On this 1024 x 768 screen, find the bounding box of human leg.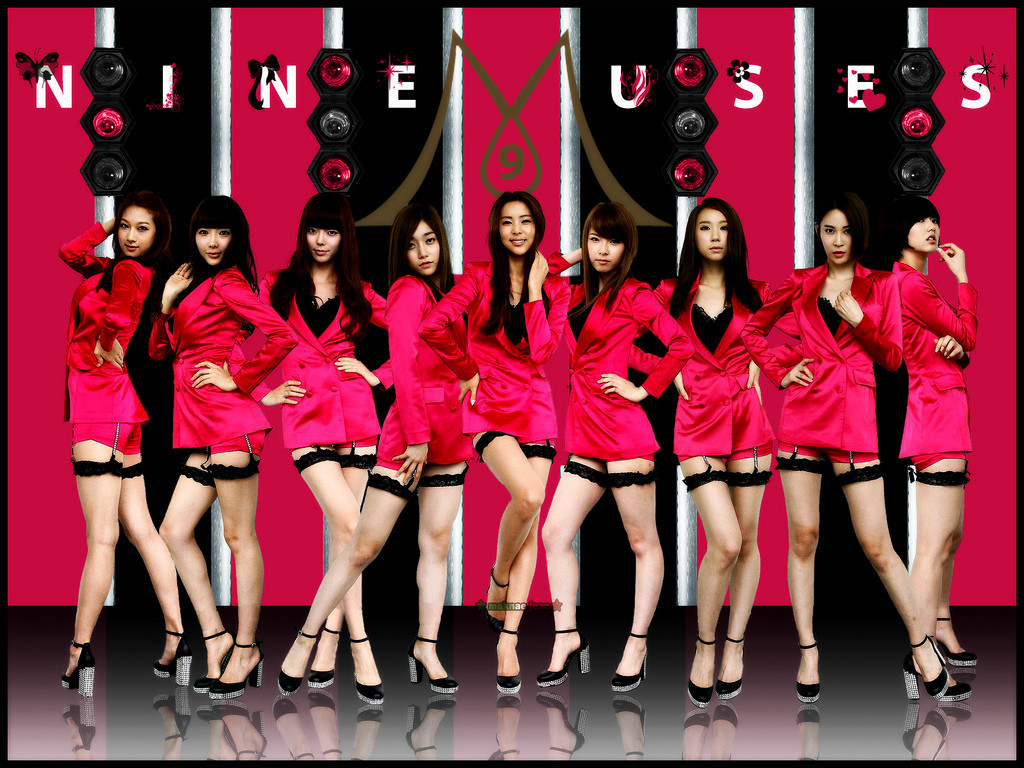
Bounding box: [x1=401, y1=447, x2=459, y2=692].
